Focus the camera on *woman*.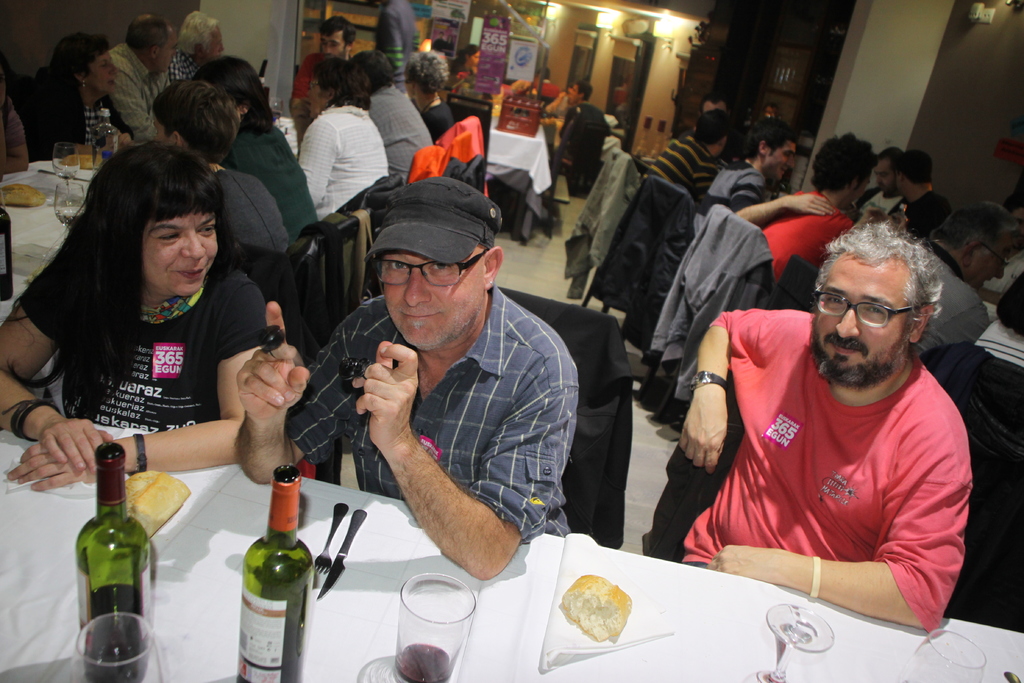
Focus region: box(194, 54, 325, 238).
